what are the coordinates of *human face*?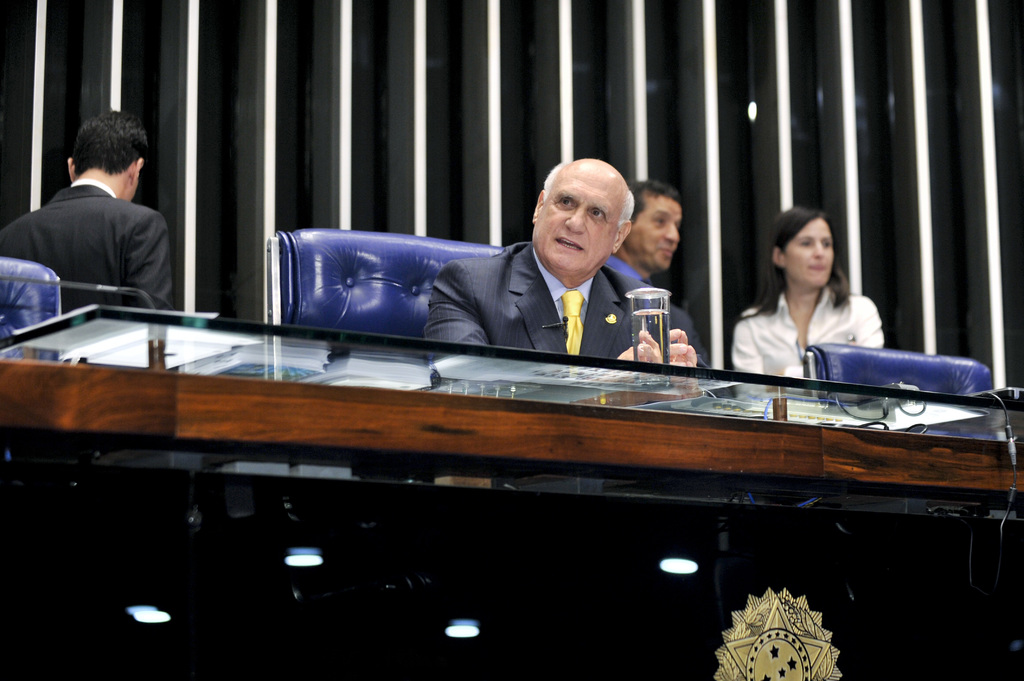
[627,194,682,271].
